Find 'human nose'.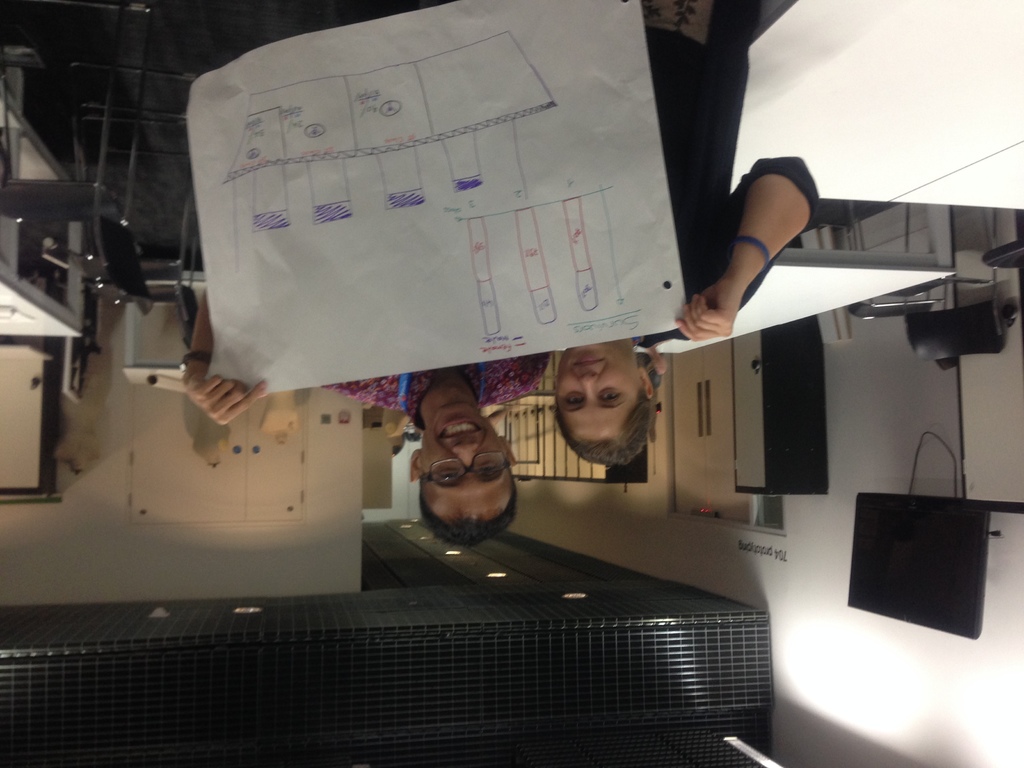
detection(452, 440, 480, 474).
